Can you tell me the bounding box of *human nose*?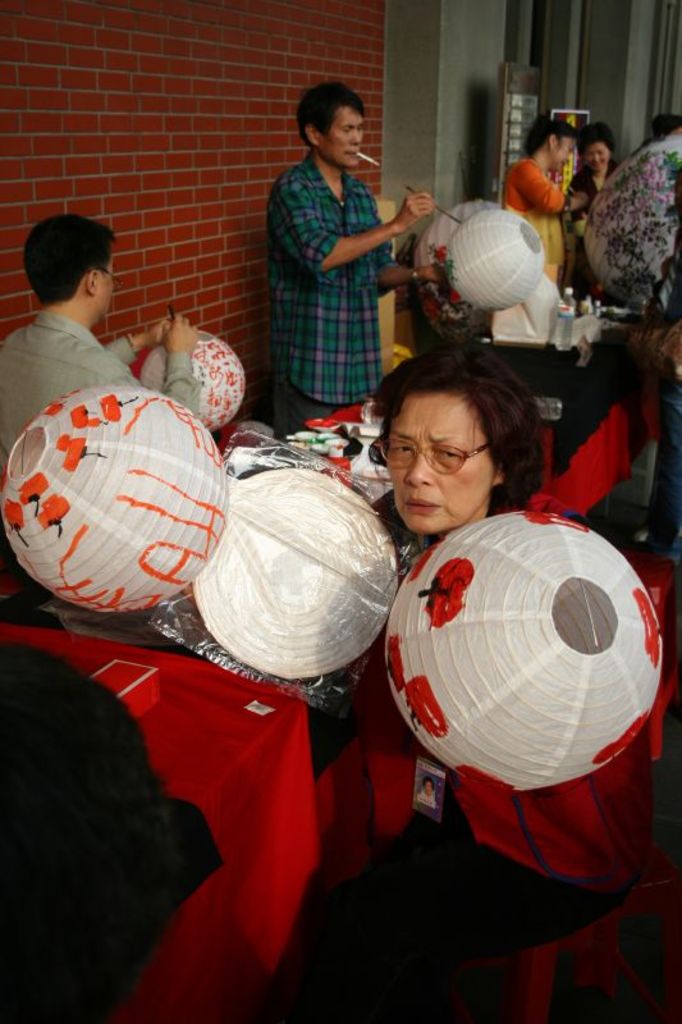
(406, 451, 438, 490).
